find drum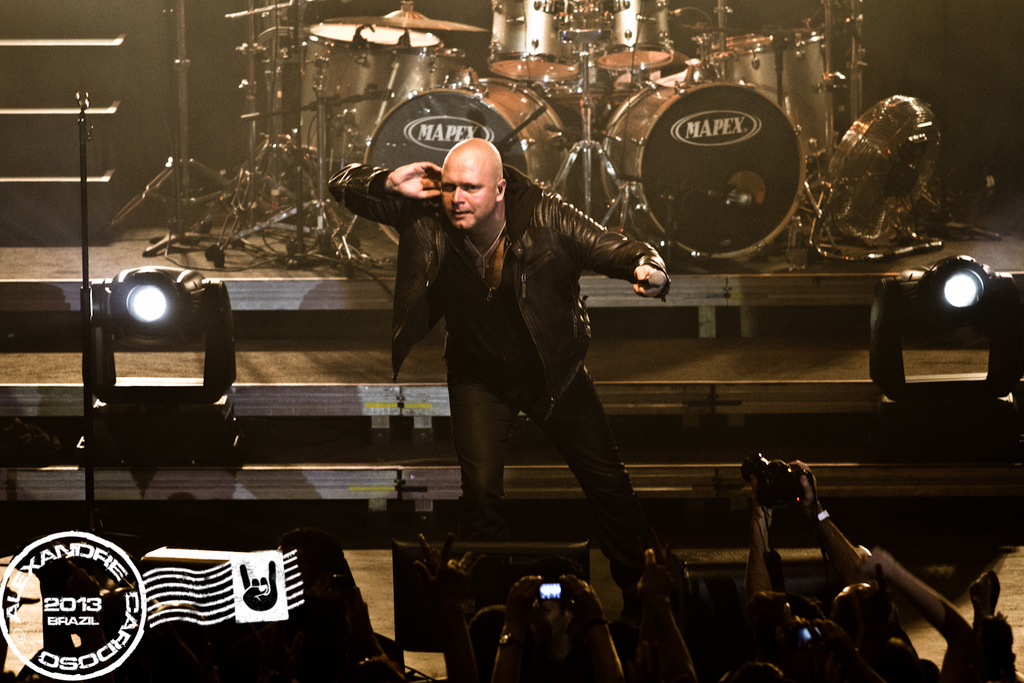
(left=369, top=75, right=572, bottom=250)
